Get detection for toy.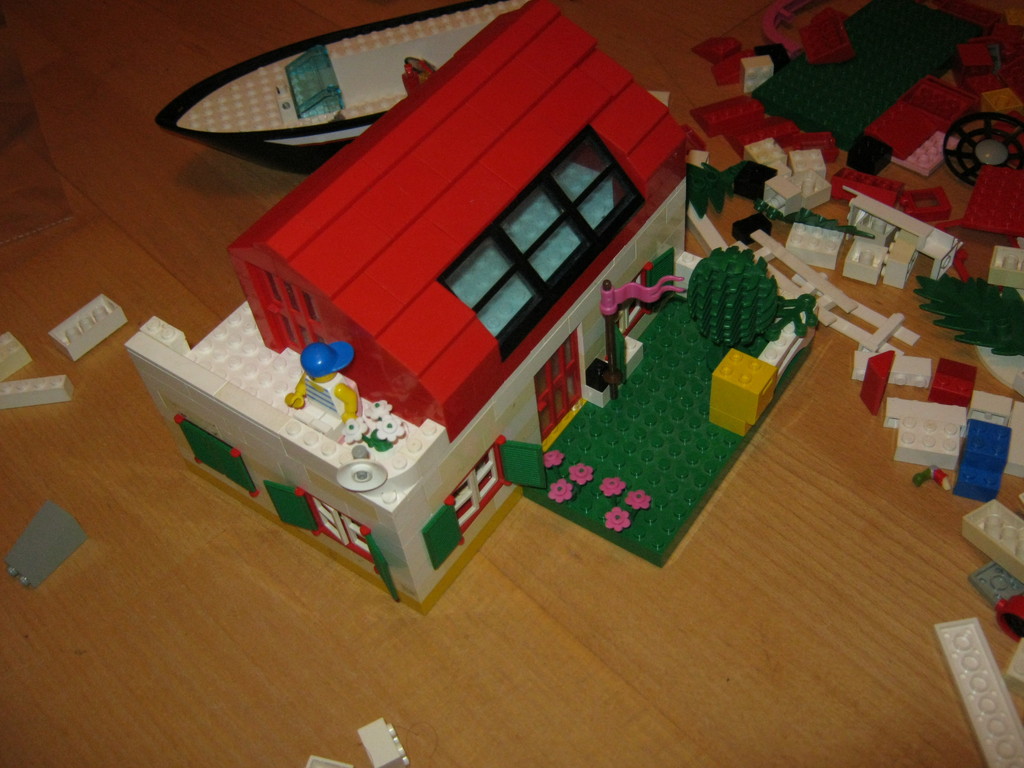
Detection: l=961, t=500, r=1023, b=580.
